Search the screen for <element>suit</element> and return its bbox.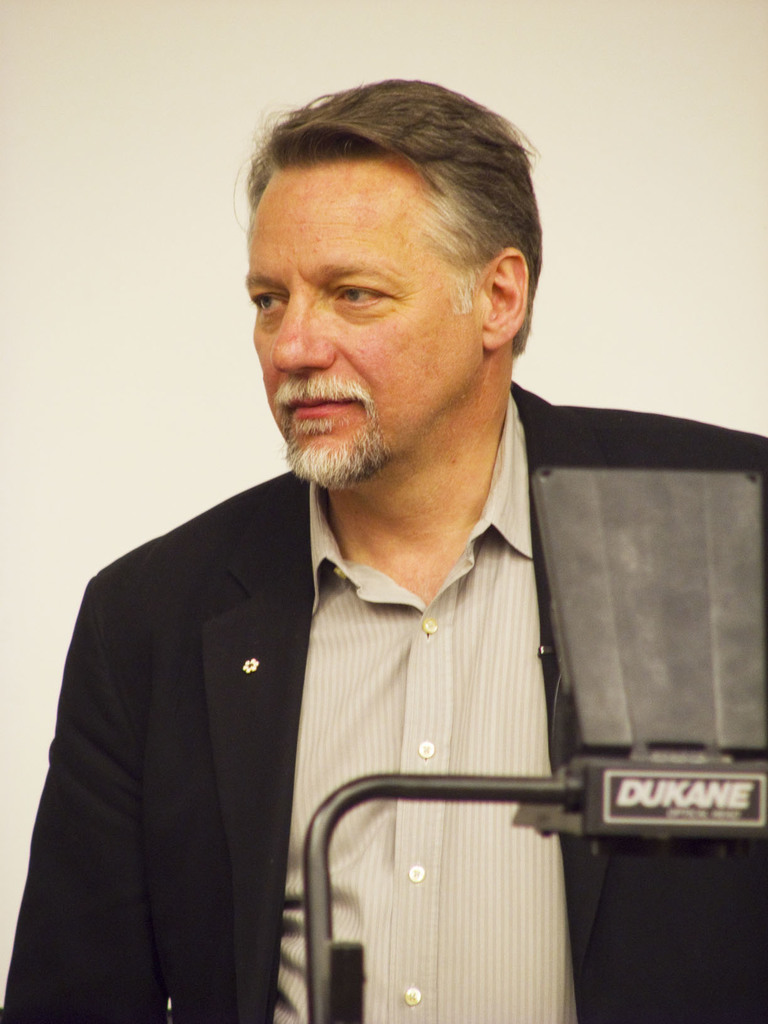
Found: region(0, 382, 767, 1023).
